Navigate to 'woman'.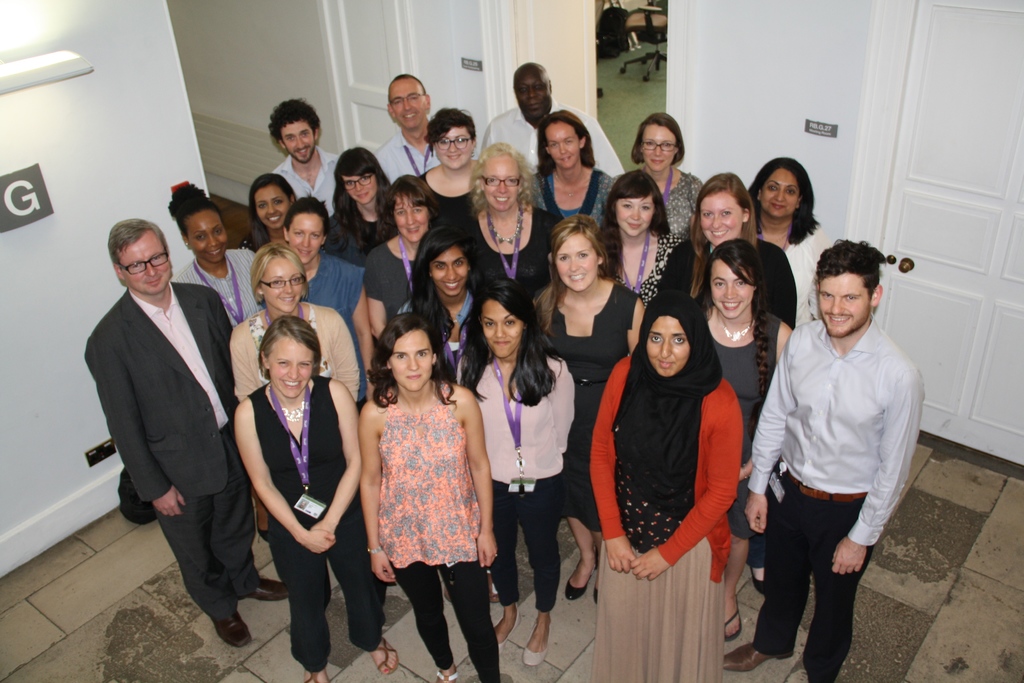
Navigation target: [229,245,360,403].
